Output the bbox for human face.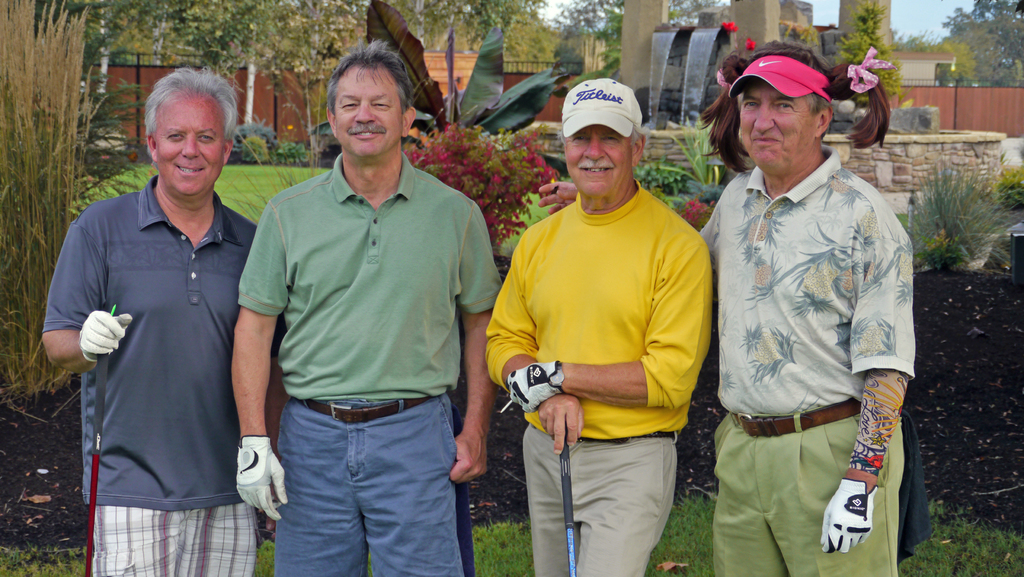
[left=566, top=120, right=634, bottom=197].
